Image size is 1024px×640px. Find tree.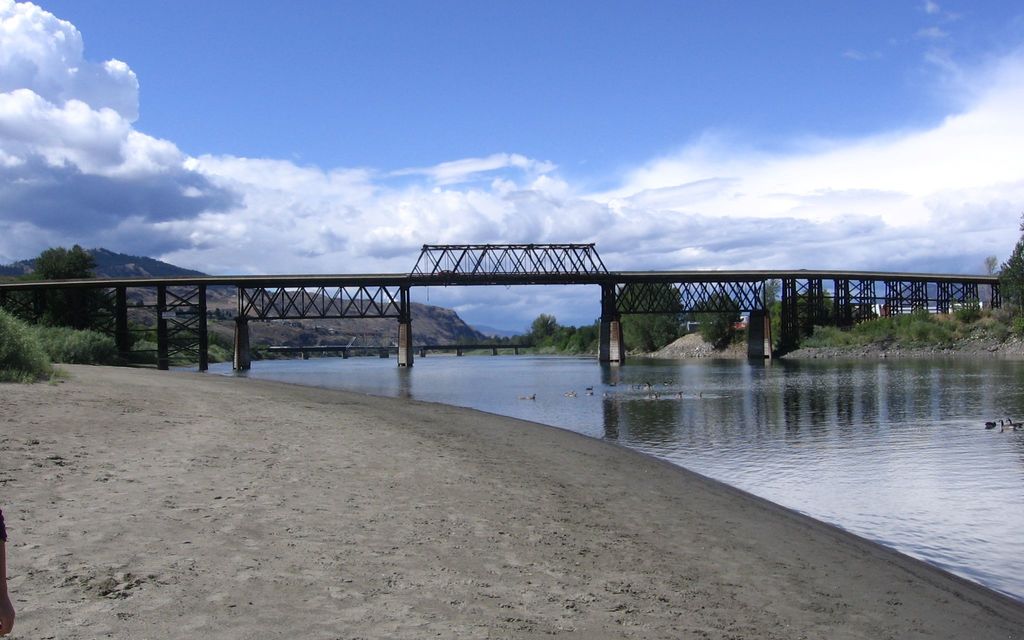
212:305:223:321.
